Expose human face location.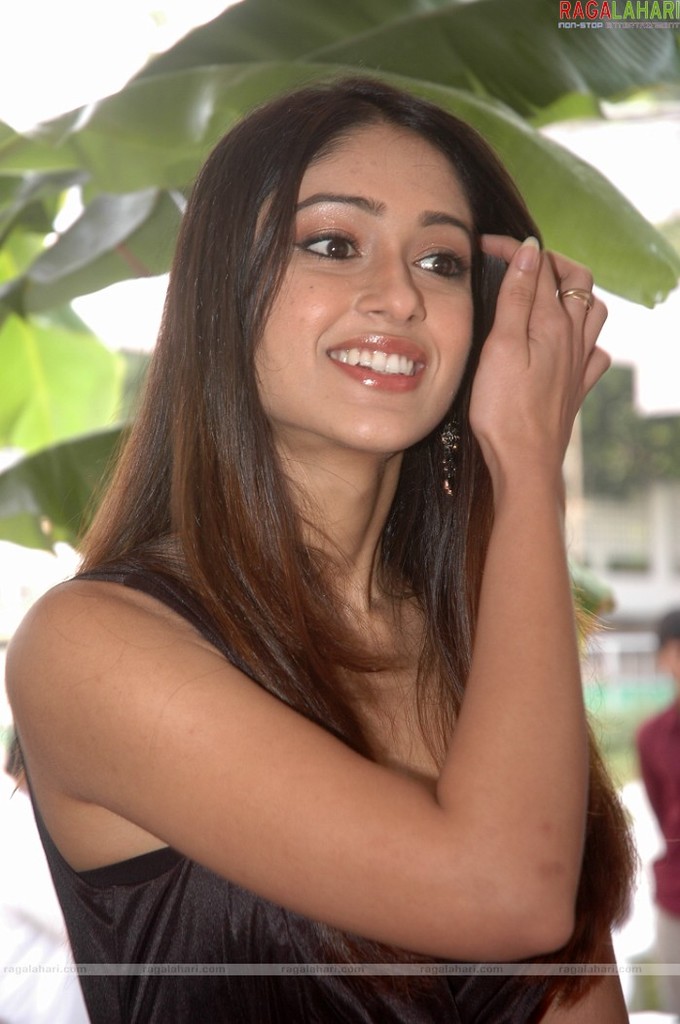
Exposed at BBox(247, 111, 476, 458).
